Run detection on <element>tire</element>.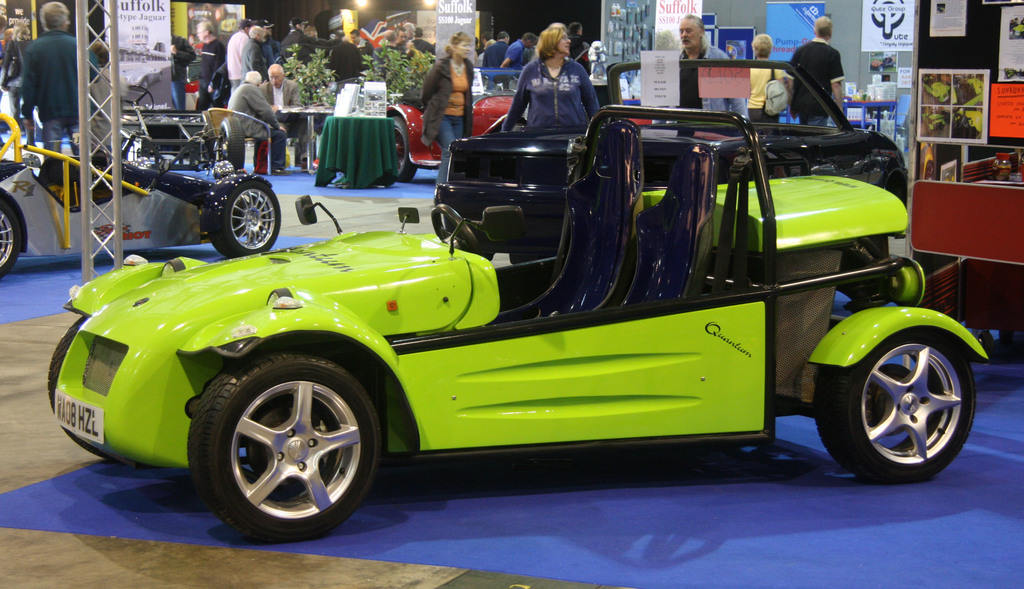
Result: [186, 348, 385, 541].
